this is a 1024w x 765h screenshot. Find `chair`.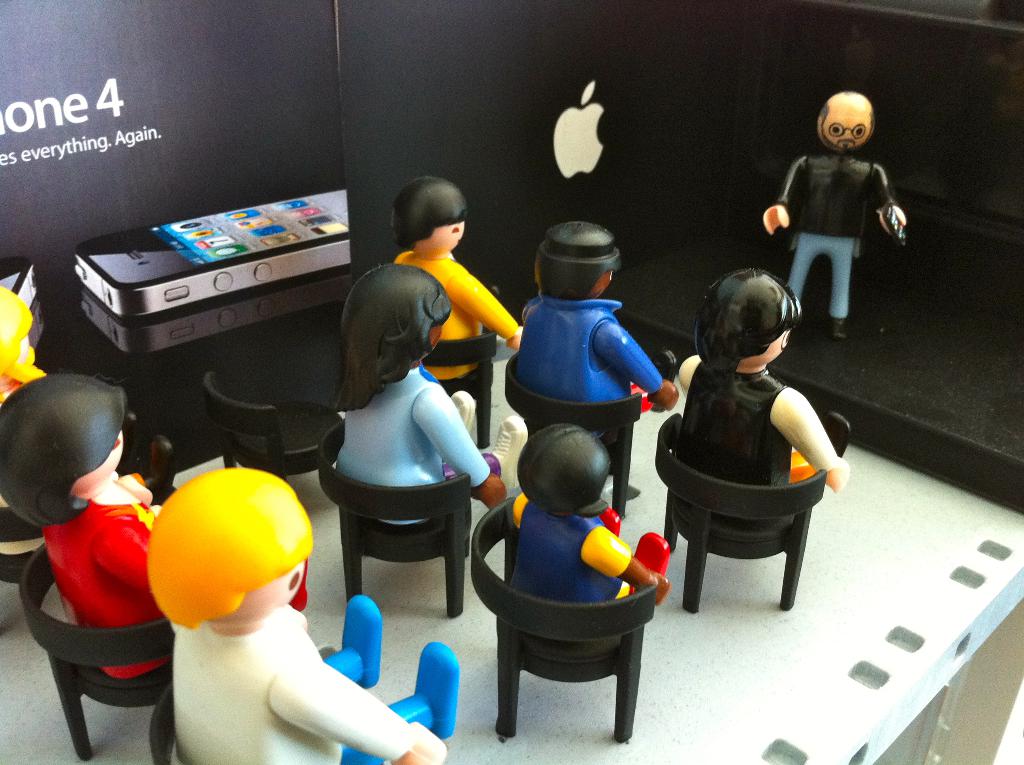
Bounding box: 203,358,348,493.
